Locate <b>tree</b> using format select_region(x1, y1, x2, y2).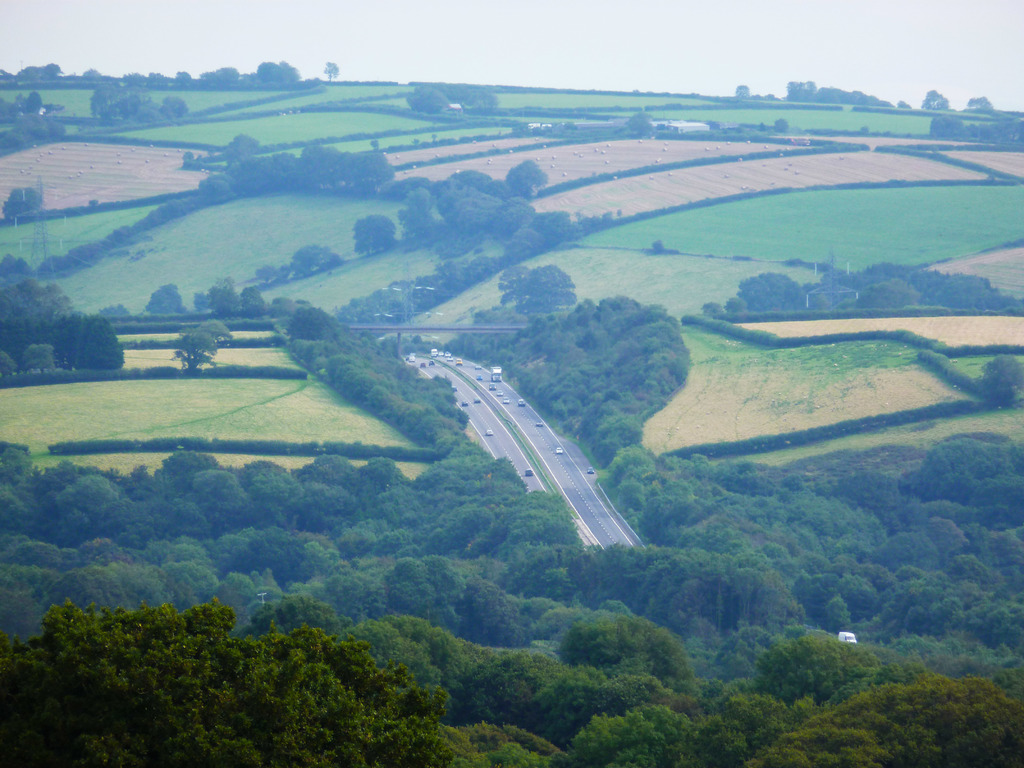
select_region(404, 87, 453, 115).
